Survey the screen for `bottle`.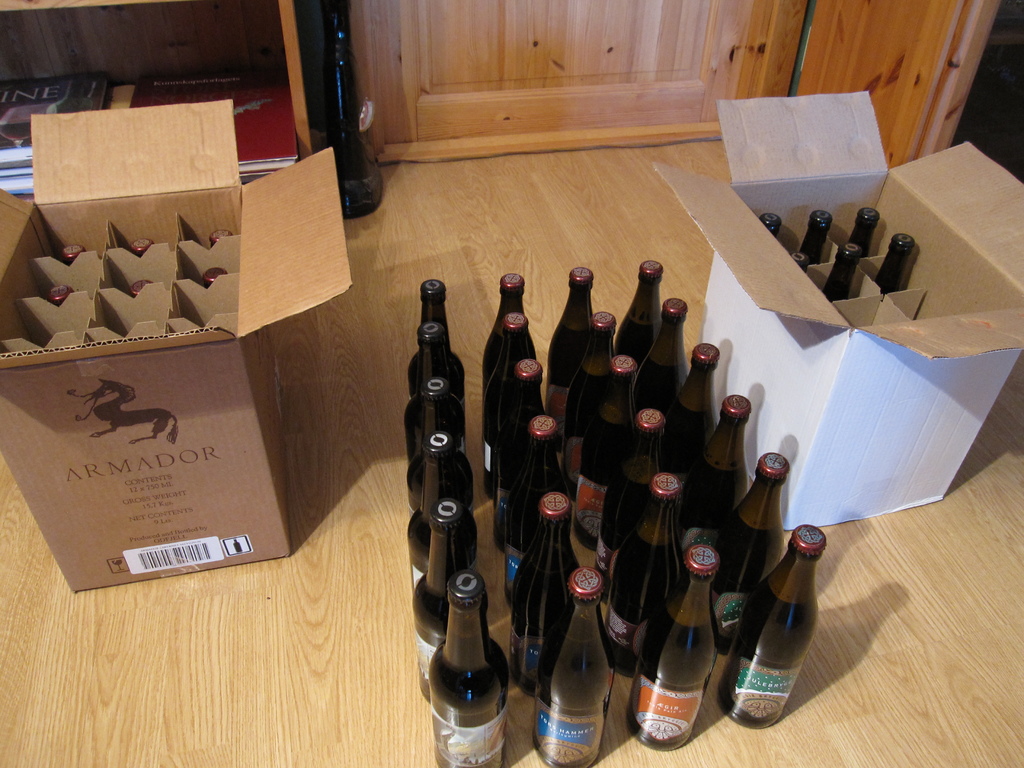
Survey found: x1=323, y1=45, x2=385, y2=219.
